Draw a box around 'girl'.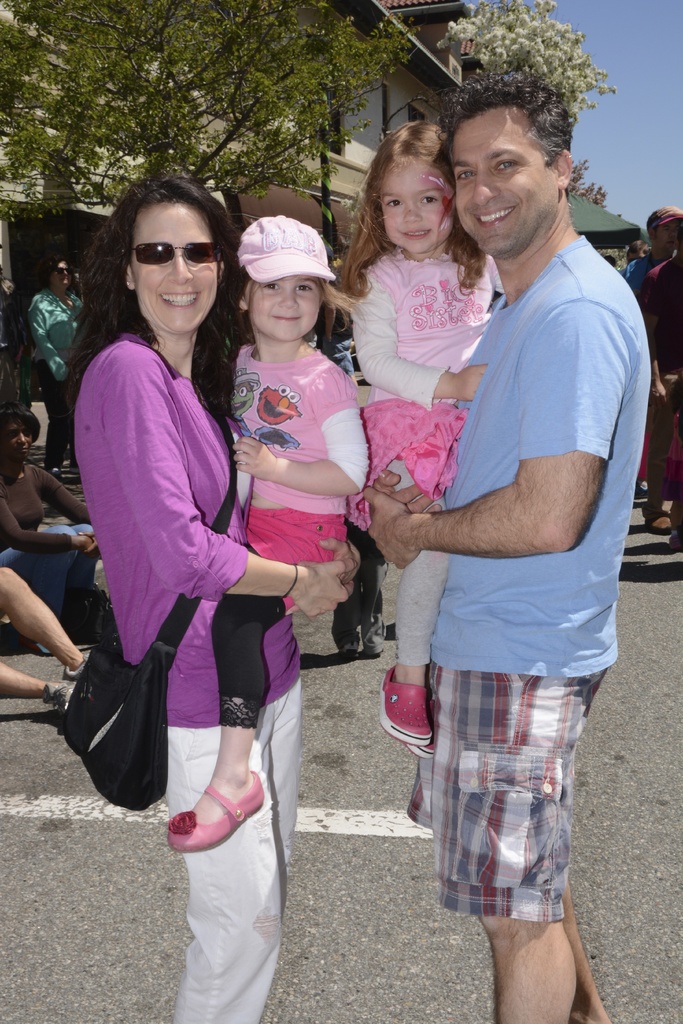
(left=167, top=210, right=368, bottom=845).
